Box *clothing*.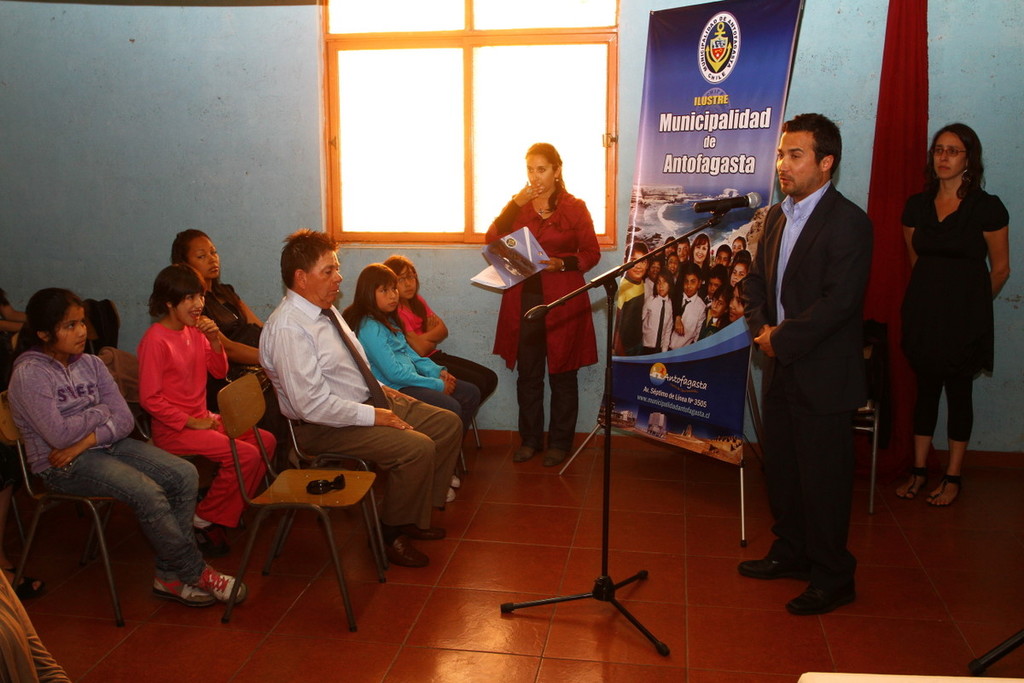
box(259, 285, 467, 532).
